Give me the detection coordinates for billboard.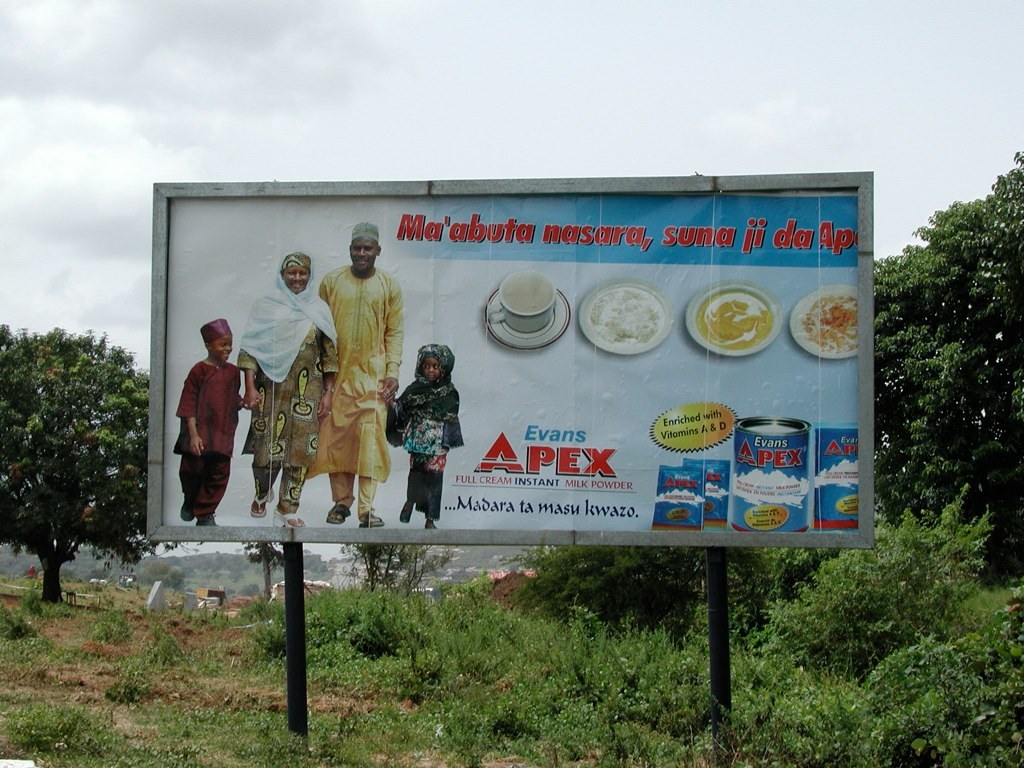
{"left": 159, "top": 193, "right": 859, "bottom": 528}.
